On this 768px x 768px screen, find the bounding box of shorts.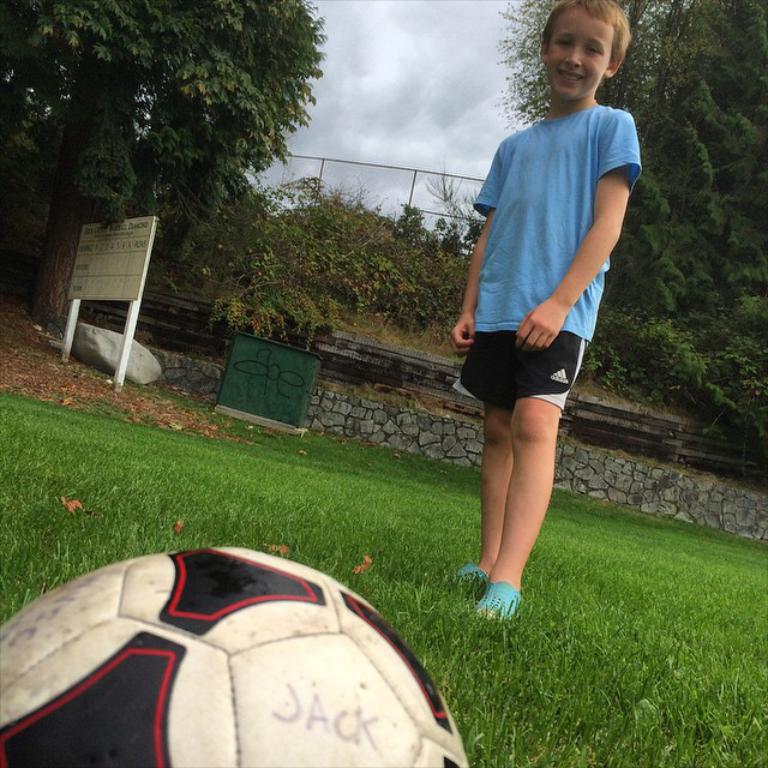
Bounding box: 467:330:601:389.
